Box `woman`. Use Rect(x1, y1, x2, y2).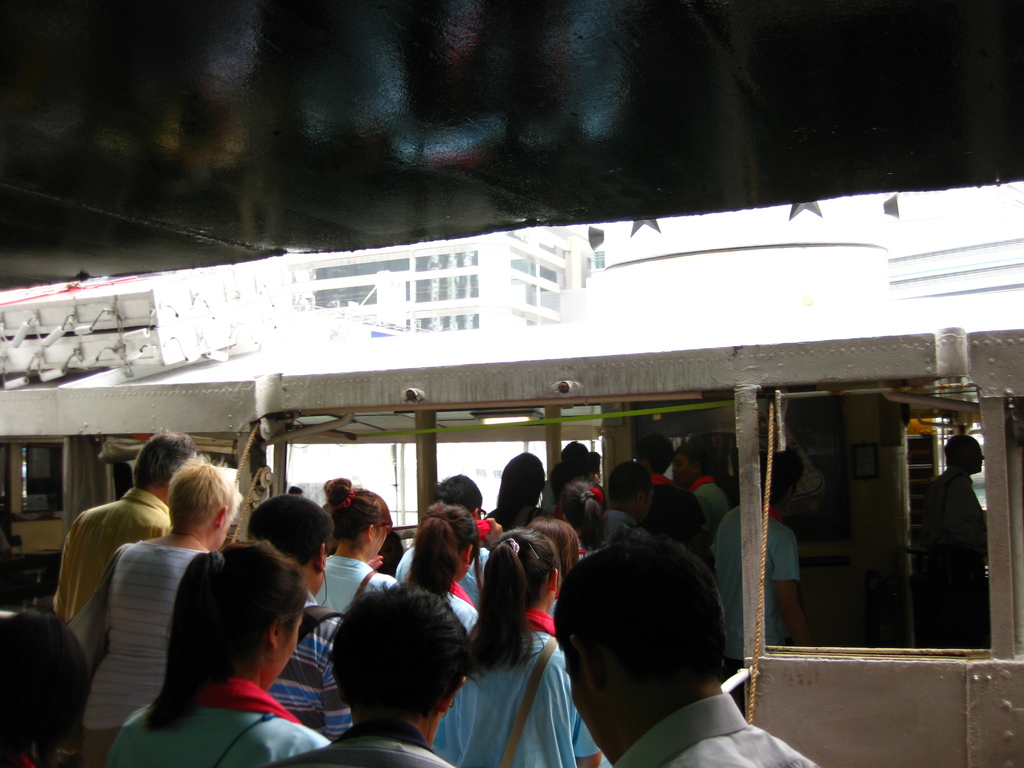
Rect(459, 538, 570, 766).
